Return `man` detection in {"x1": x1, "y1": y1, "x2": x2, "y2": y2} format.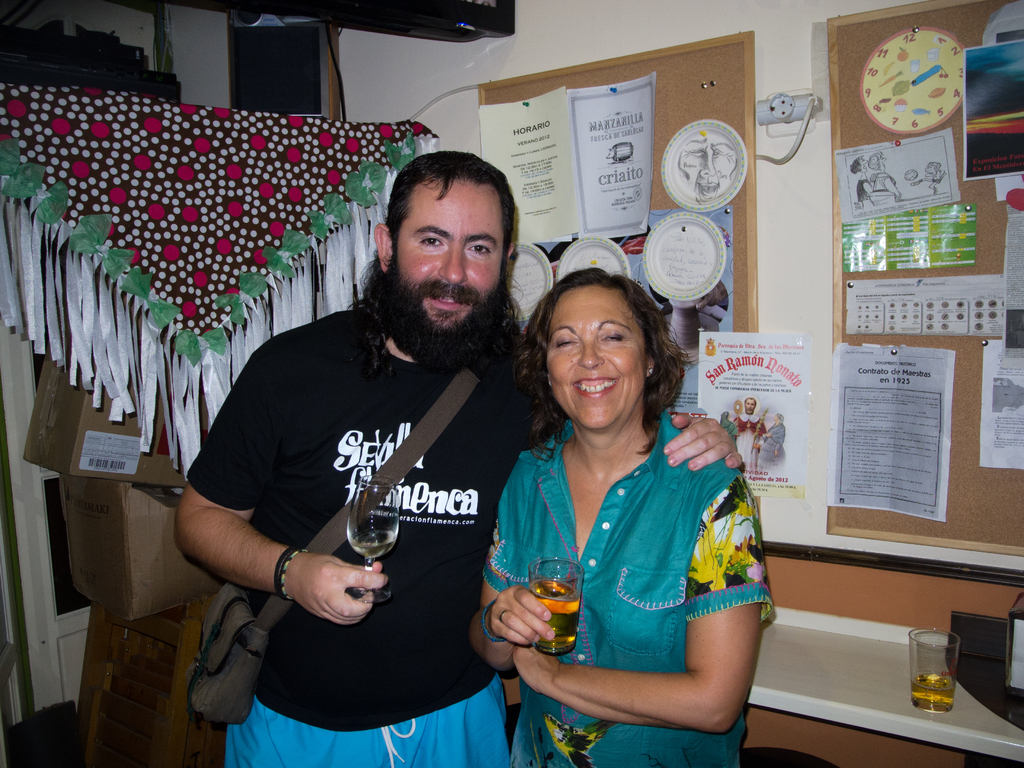
{"x1": 730, "y1": 396, "x2": 768, "y2": 478}.
